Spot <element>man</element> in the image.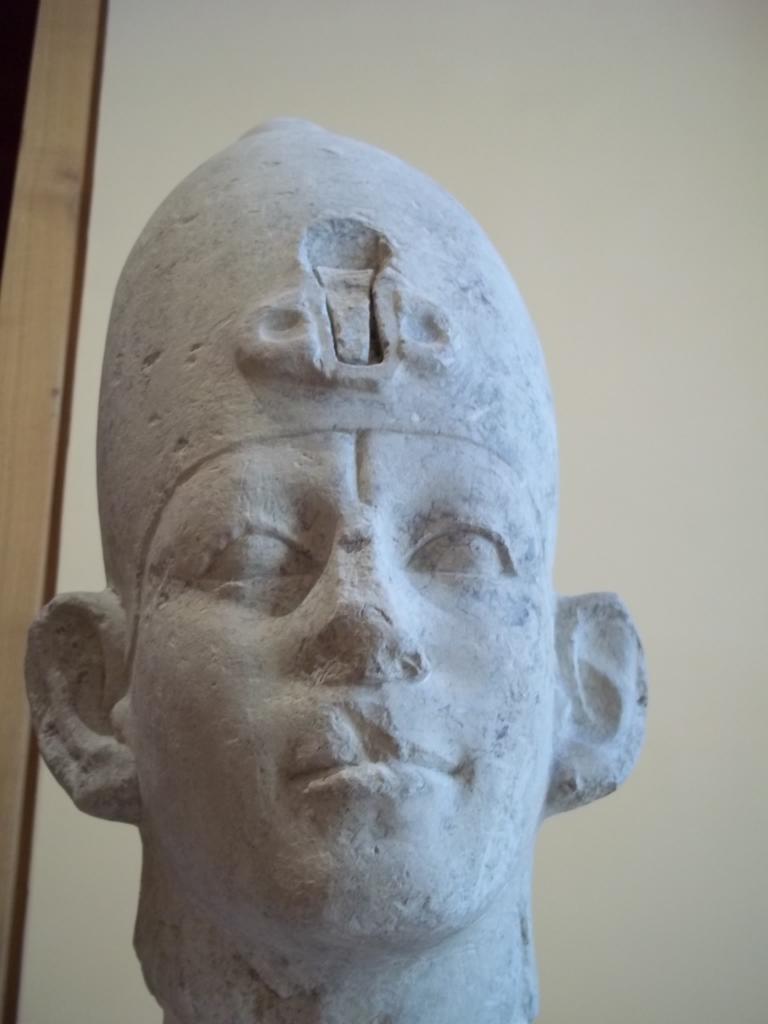
<element>man</element> found at 17 115 650 1023.
